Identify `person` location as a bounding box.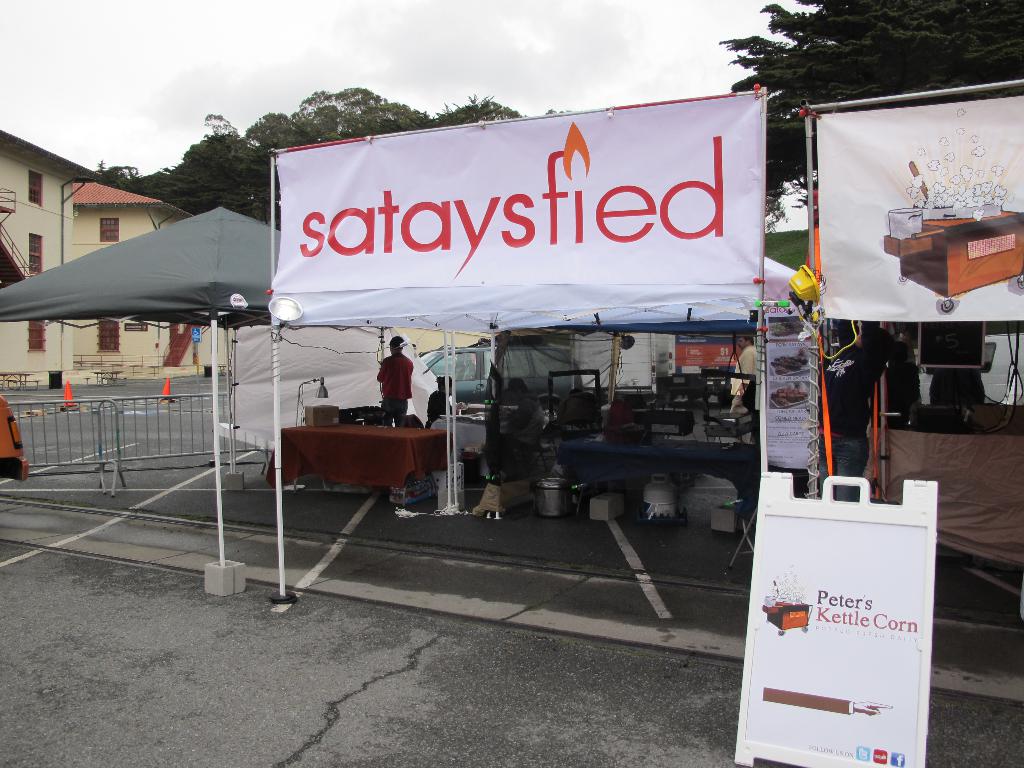
(426,376,466,431).
